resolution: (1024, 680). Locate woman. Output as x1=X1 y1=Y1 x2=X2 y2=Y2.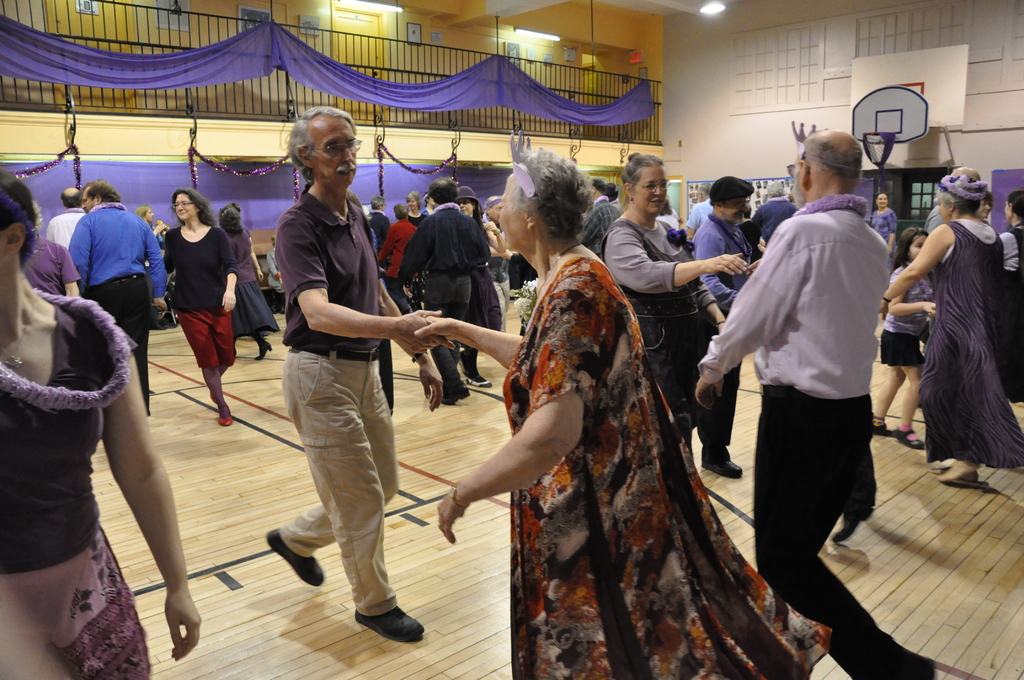
x1=996 y1=191 x2=1022 y2=403.
